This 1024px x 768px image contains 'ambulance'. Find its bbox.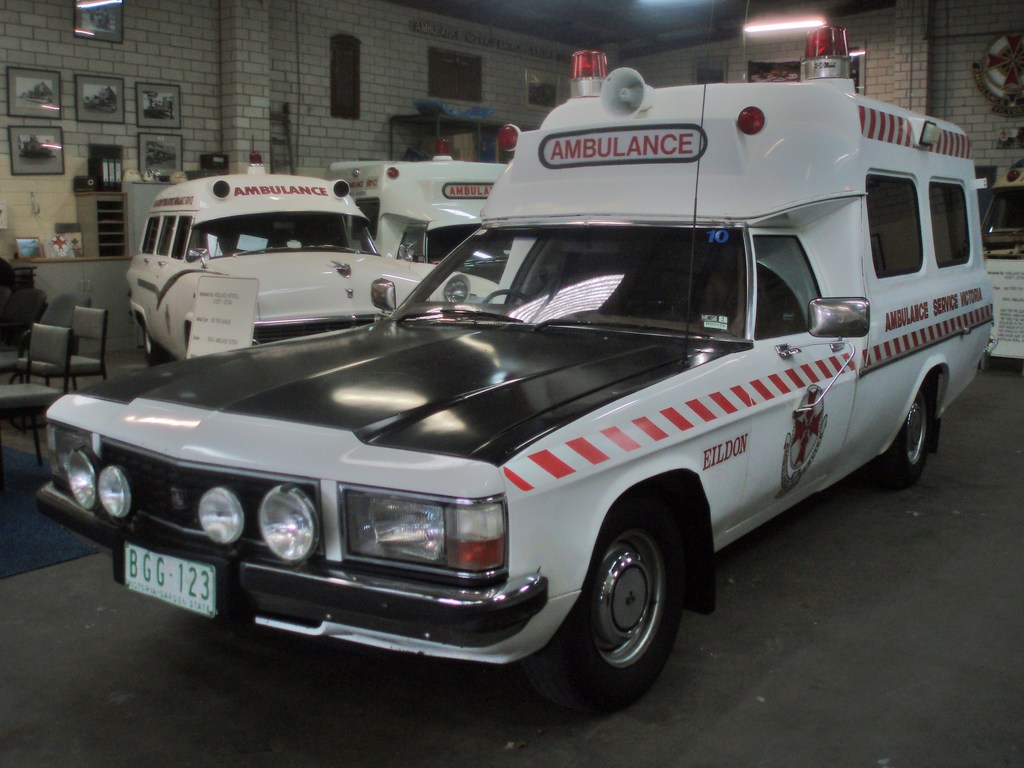
[left=324, top=151, right=511, bottom=284].
